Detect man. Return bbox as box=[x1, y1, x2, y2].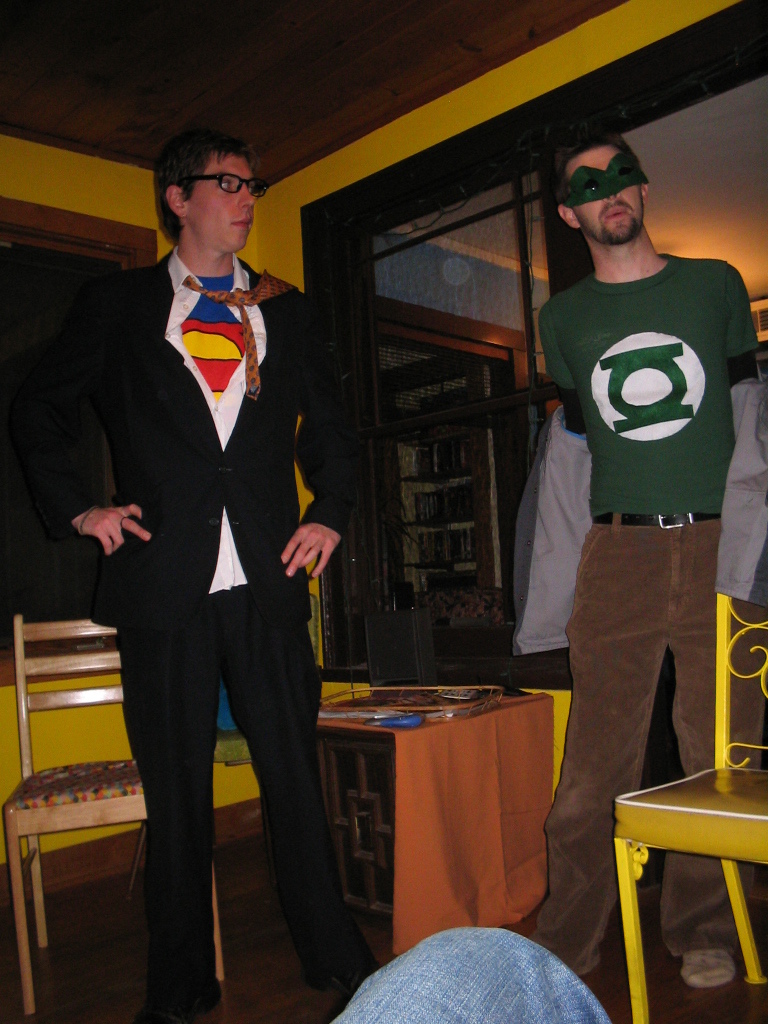
box=[512, 115, 749, 871].
